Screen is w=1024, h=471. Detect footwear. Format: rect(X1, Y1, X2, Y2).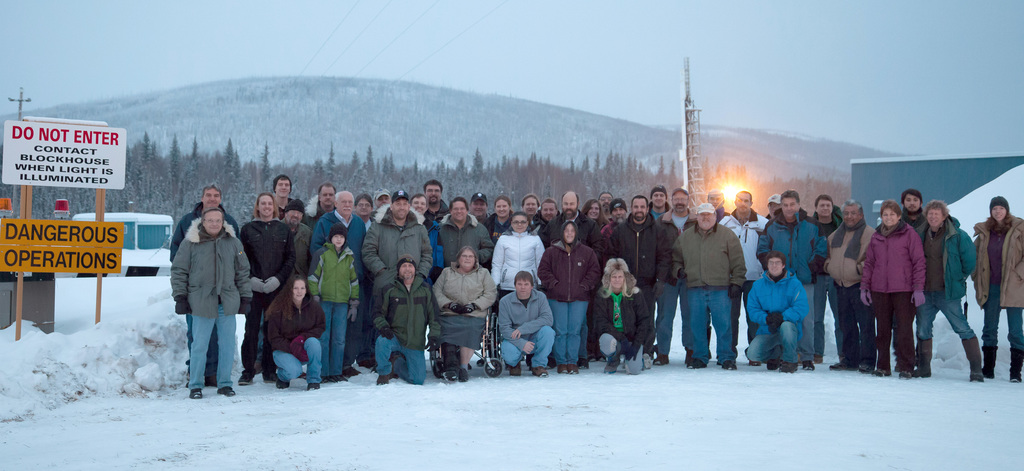
rect(961, 335, 980, 383).
